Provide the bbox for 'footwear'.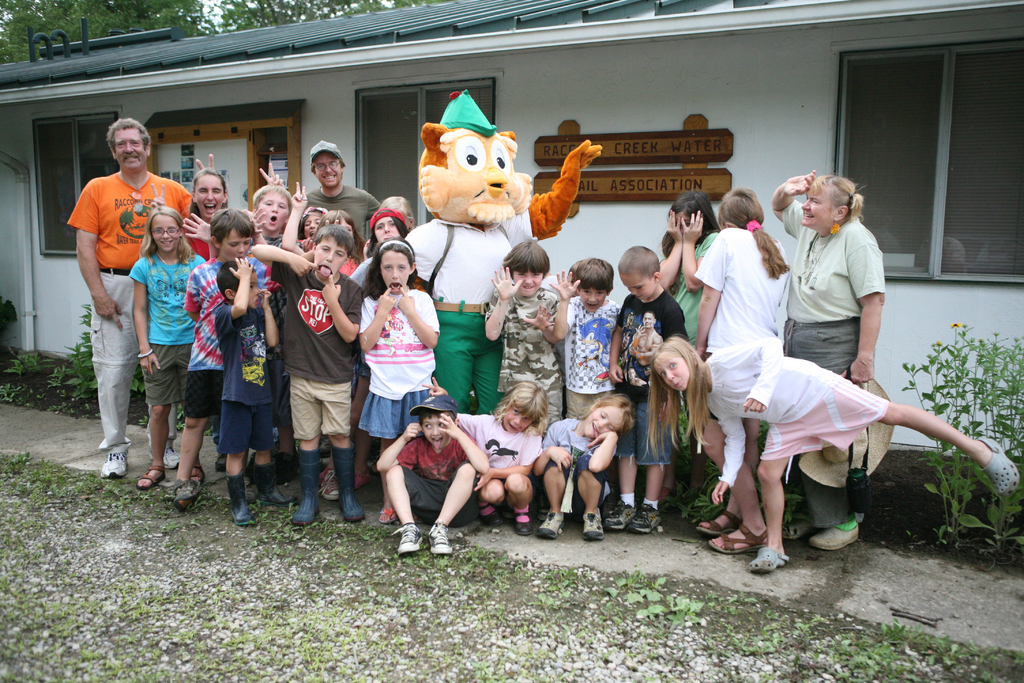
rect(326, 438, 367, 522).
